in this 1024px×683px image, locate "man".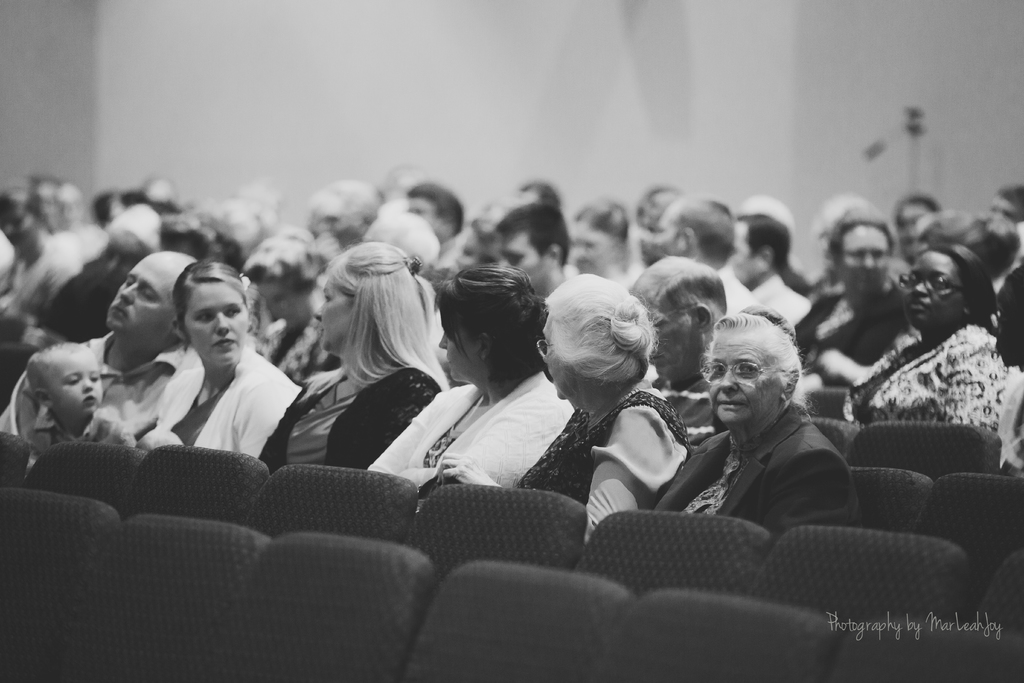
Bounding box: (0,251,198,441).
